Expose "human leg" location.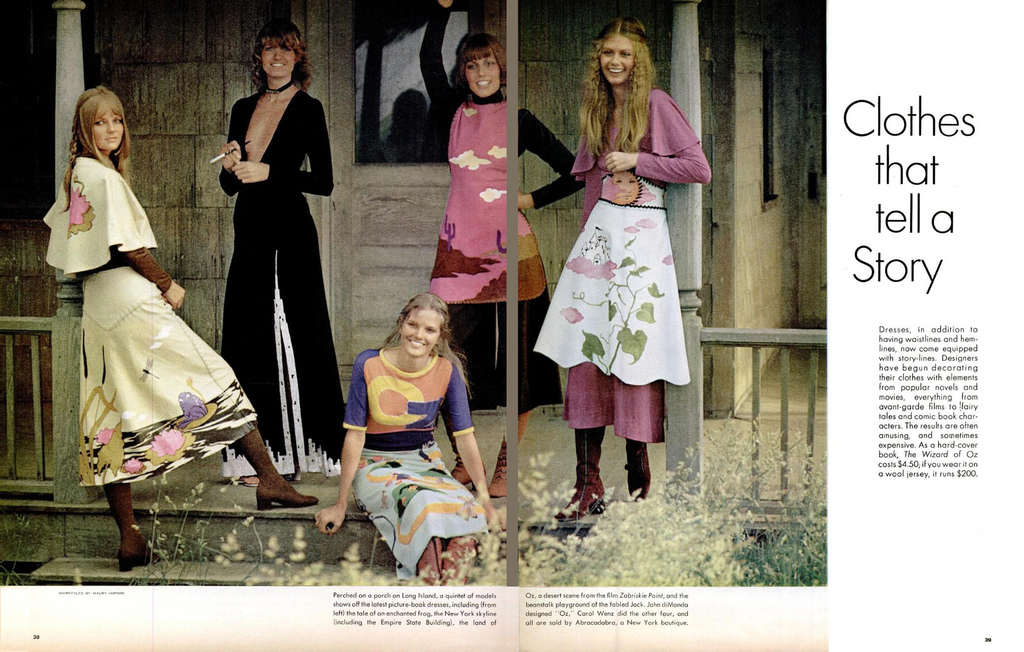
Exposed at <region>231, 425, 318, 508</region>.
